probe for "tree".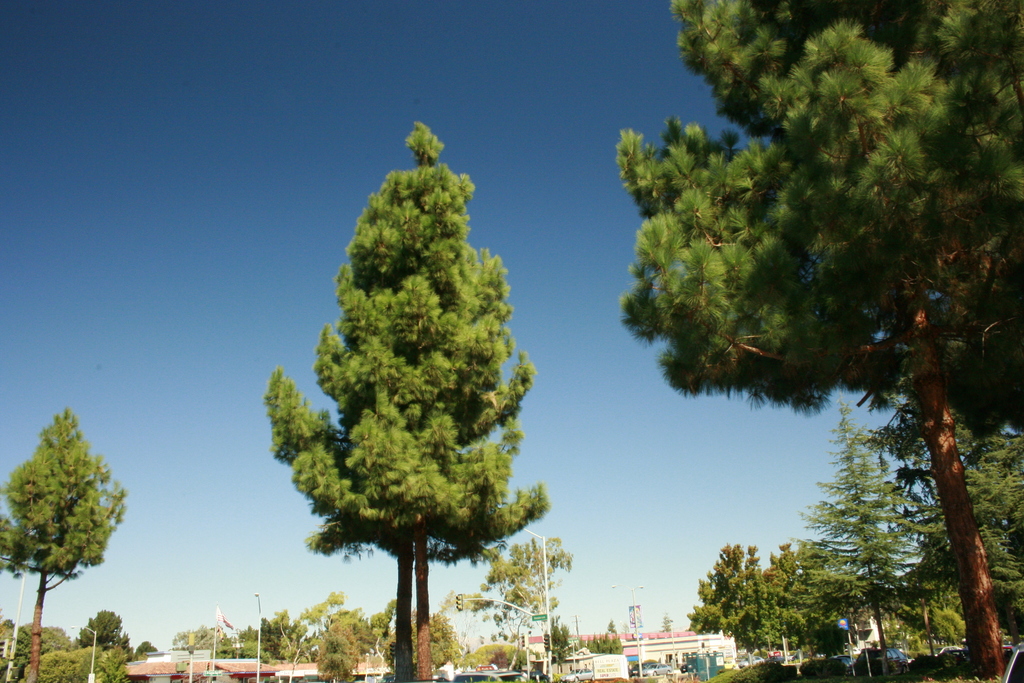
Probe result: 619, 0, 1023, 682.
